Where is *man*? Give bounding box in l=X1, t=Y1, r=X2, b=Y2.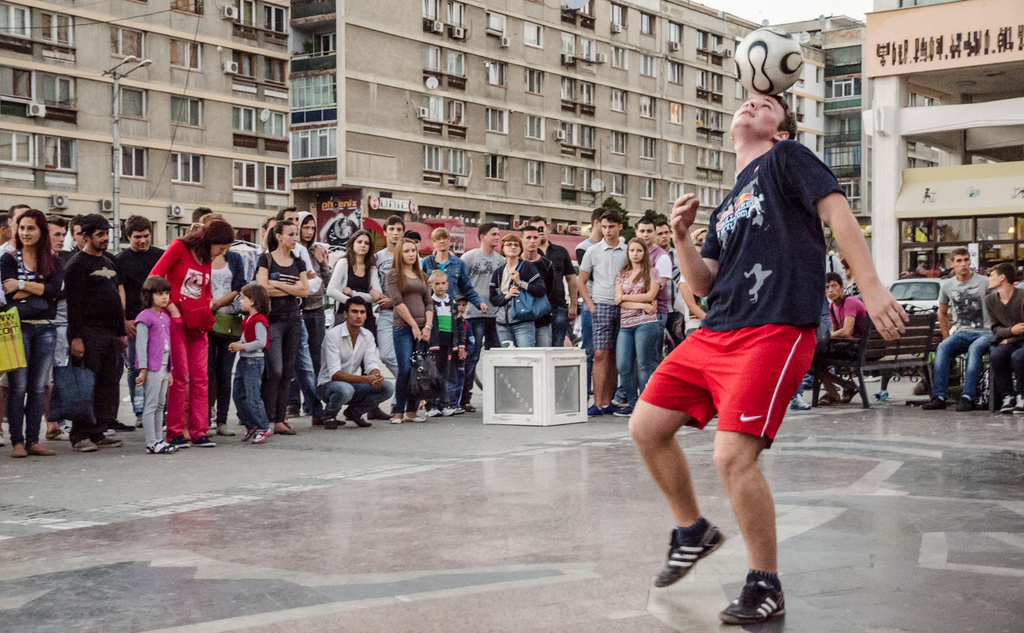
l=808, t=276, r=870, b=402.
